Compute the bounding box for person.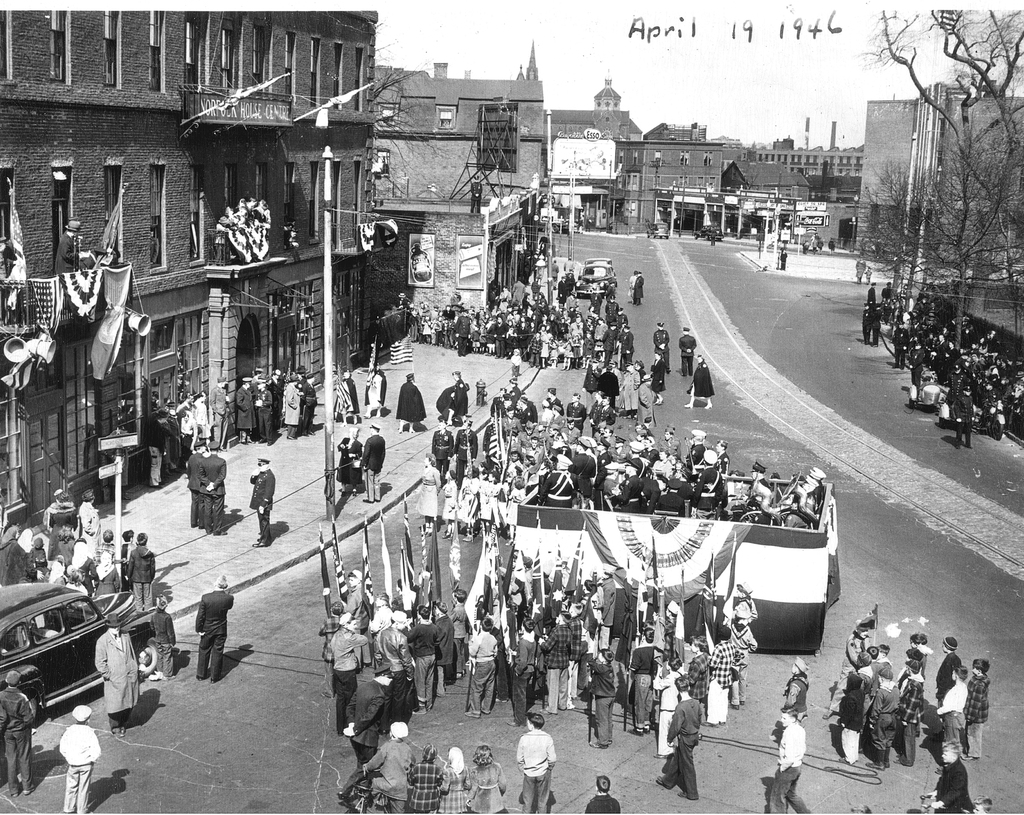
x1=766, y1=710, x2=804, y2=814.
